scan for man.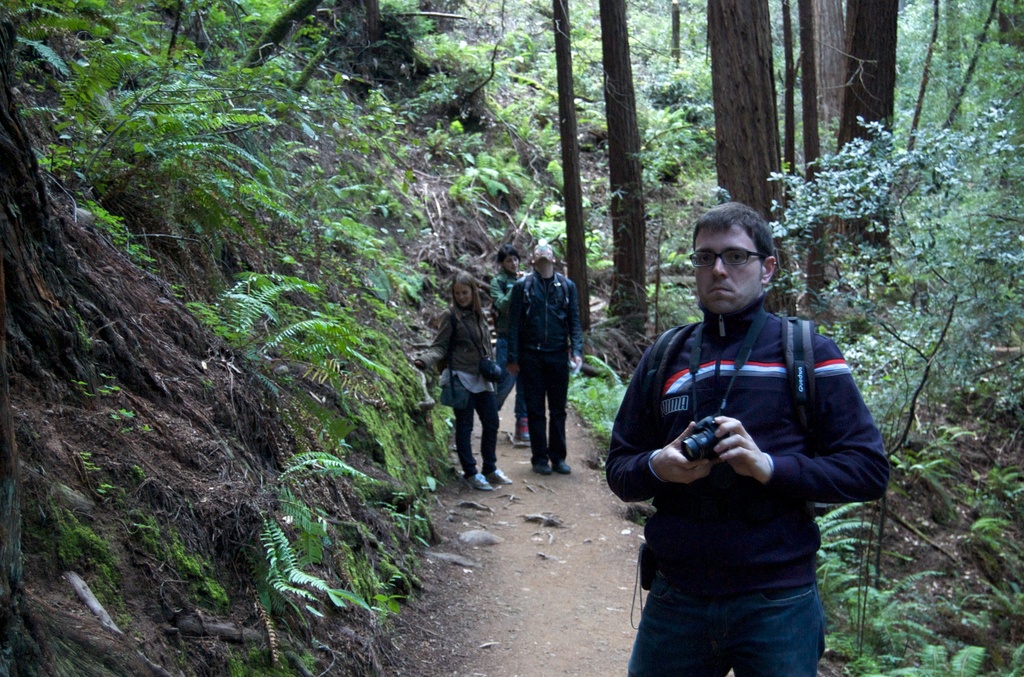
Scan result: x1=502 y1=237 x2=586 y2=472.
